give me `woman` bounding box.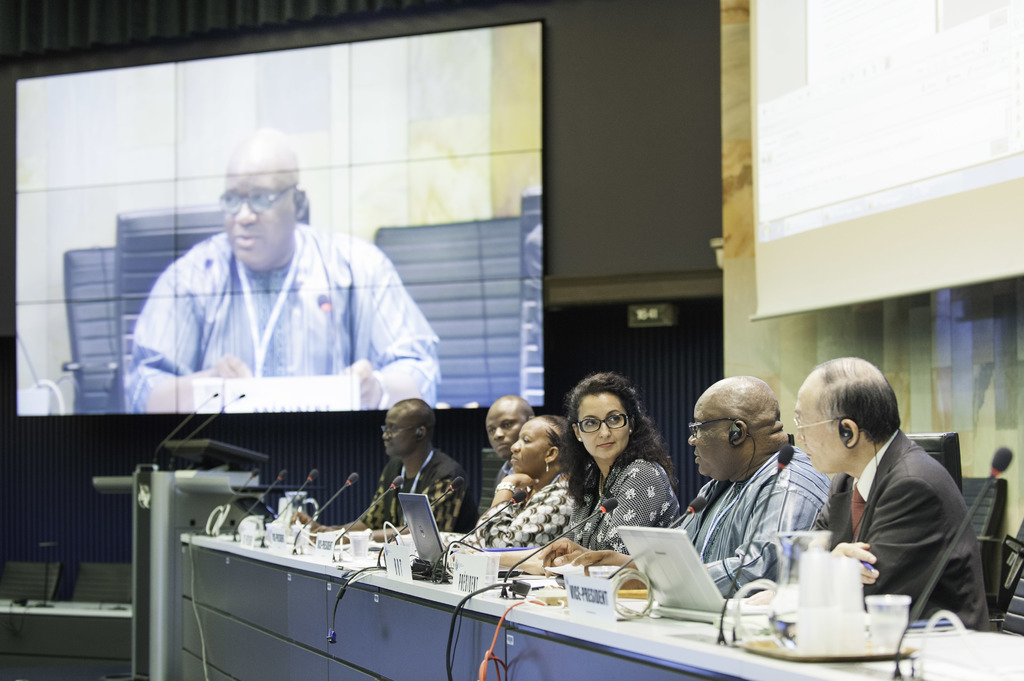
bbox=(439, 417, 576, 549).
